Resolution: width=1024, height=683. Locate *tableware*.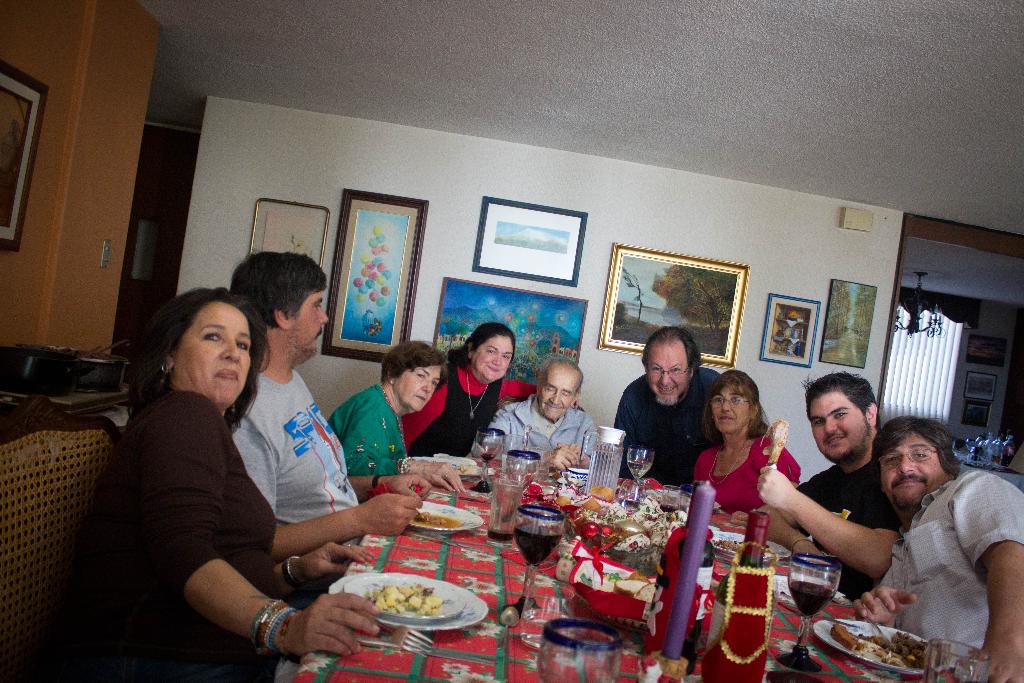
bbox(771, 574, 797, 608).
